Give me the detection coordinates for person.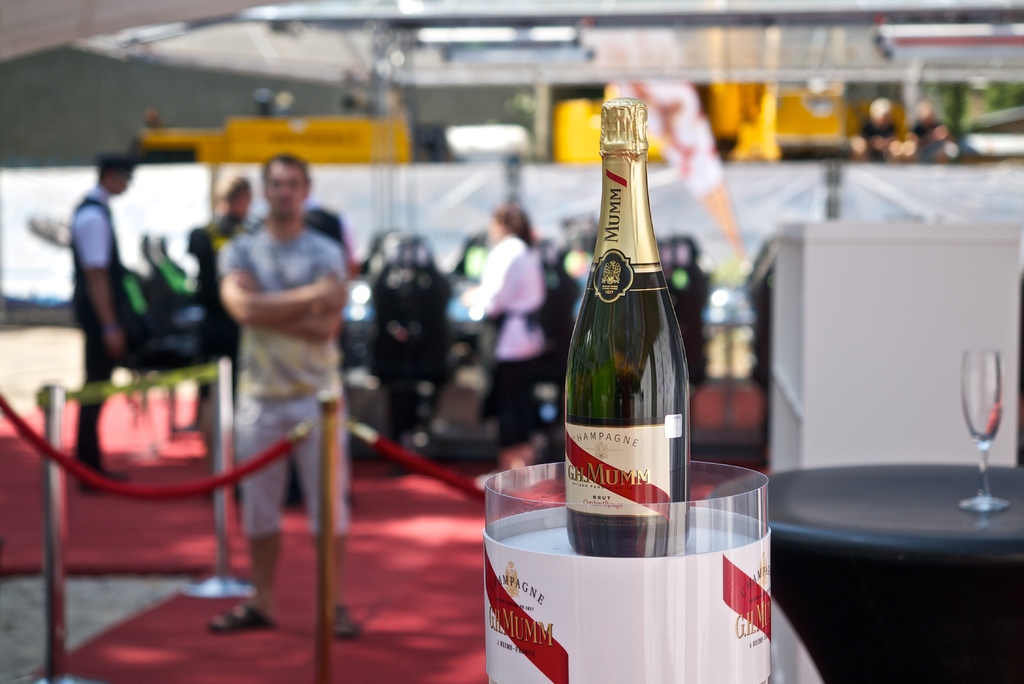
[x1=205, y1=124, x2=356, y2=608].
